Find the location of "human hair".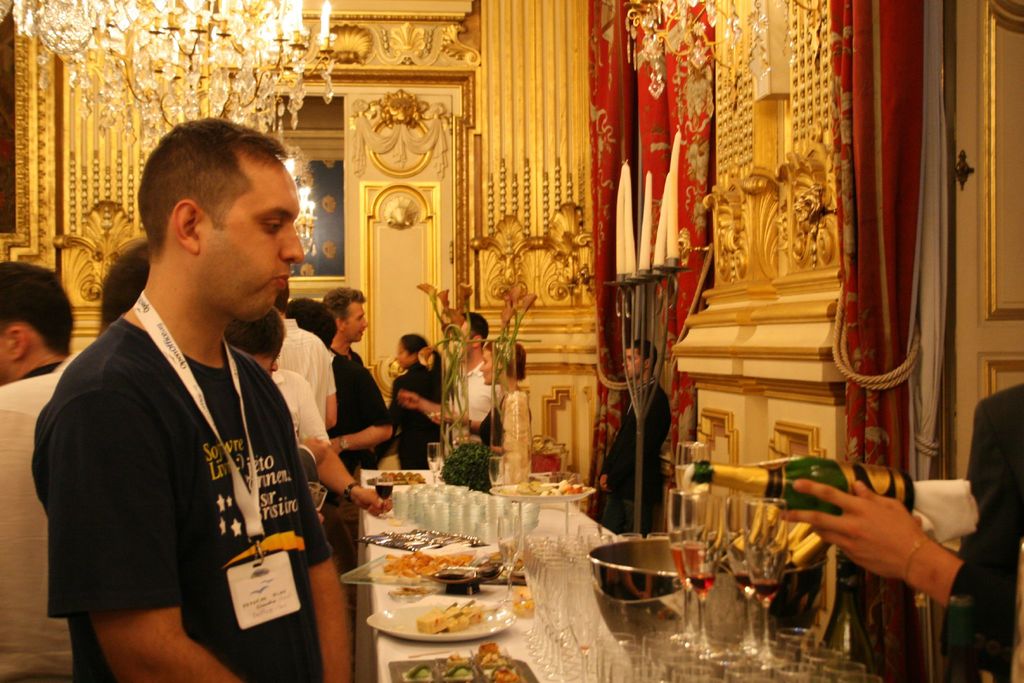
Location: (x1=624, y1=338, x2=660, y2=381).
